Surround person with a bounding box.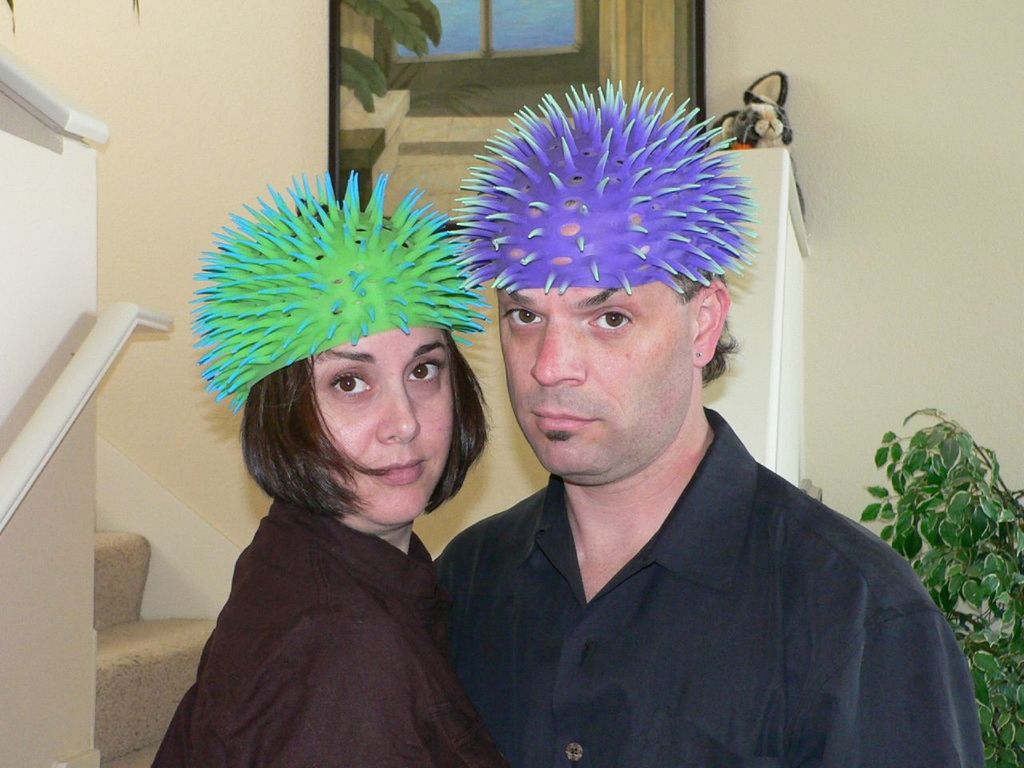
l=146, t=168, r=511, b=767.
